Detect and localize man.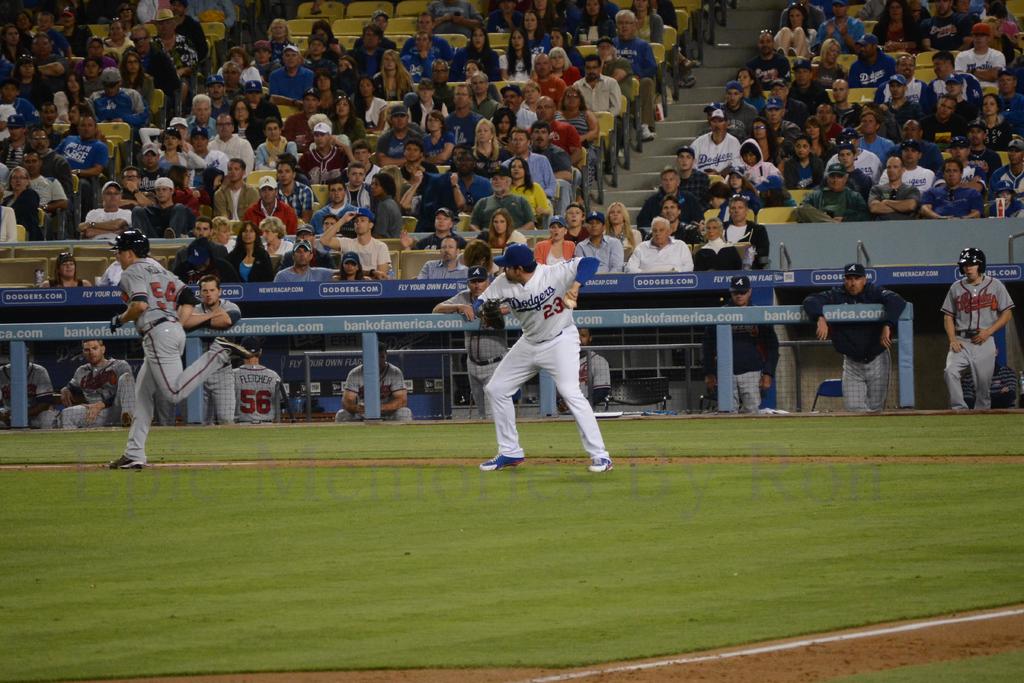
Localized at 872/159/929/224.
